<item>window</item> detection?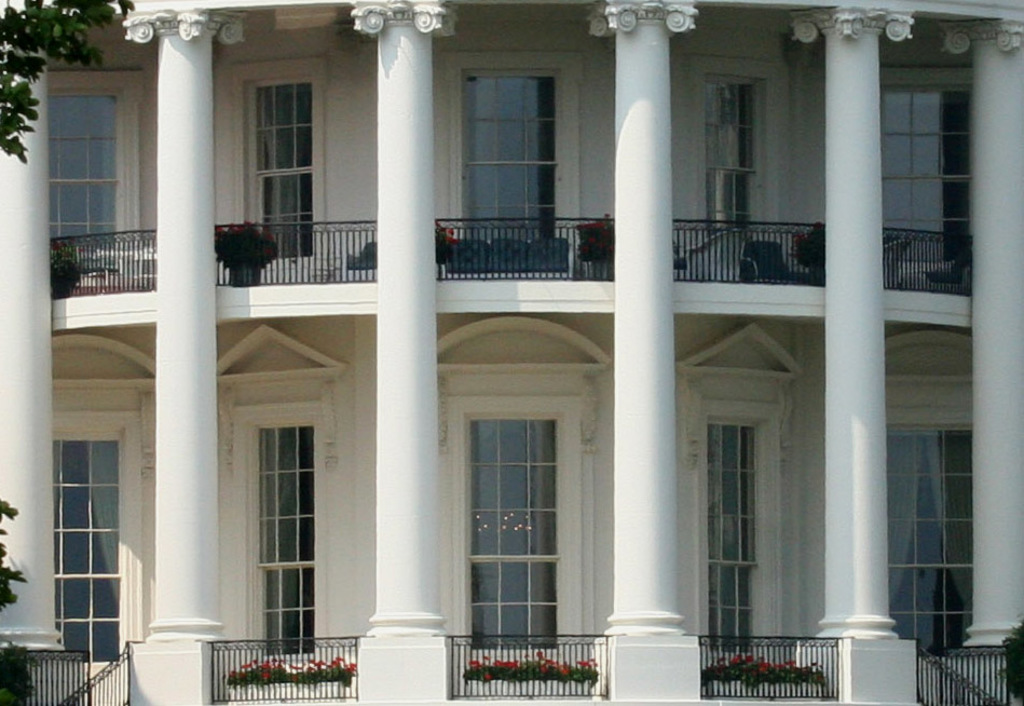
crop(456, 411, 558, 657)
